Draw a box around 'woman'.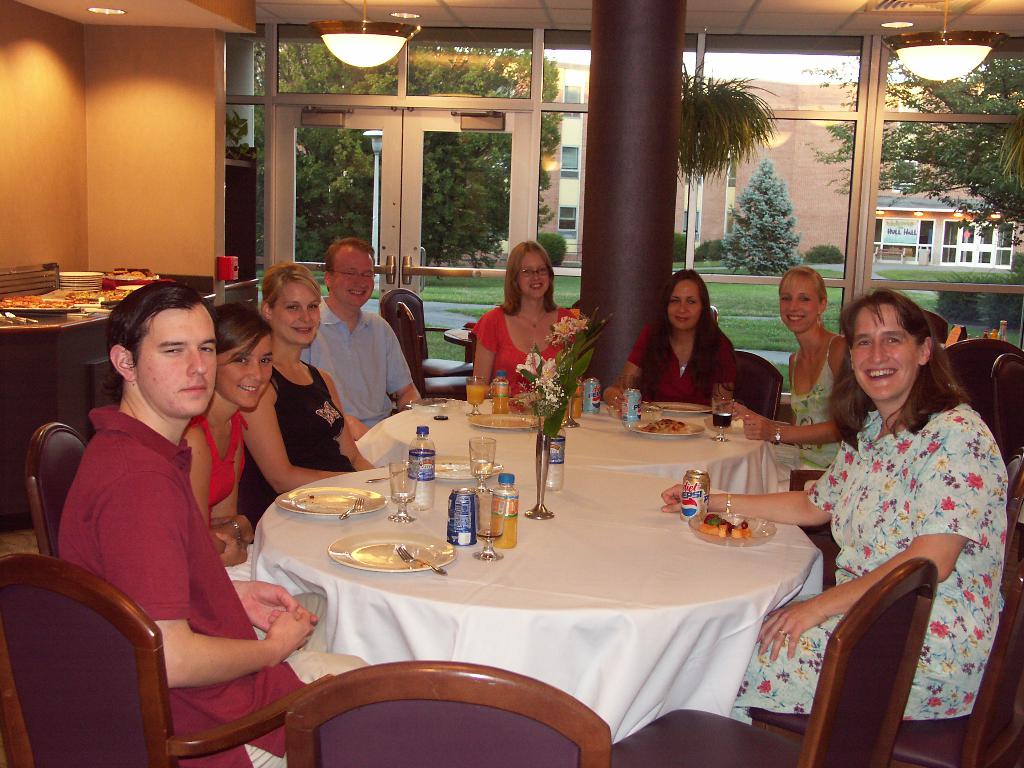
pyautogui.locateOnScreen(179, 302, 273, 573).
